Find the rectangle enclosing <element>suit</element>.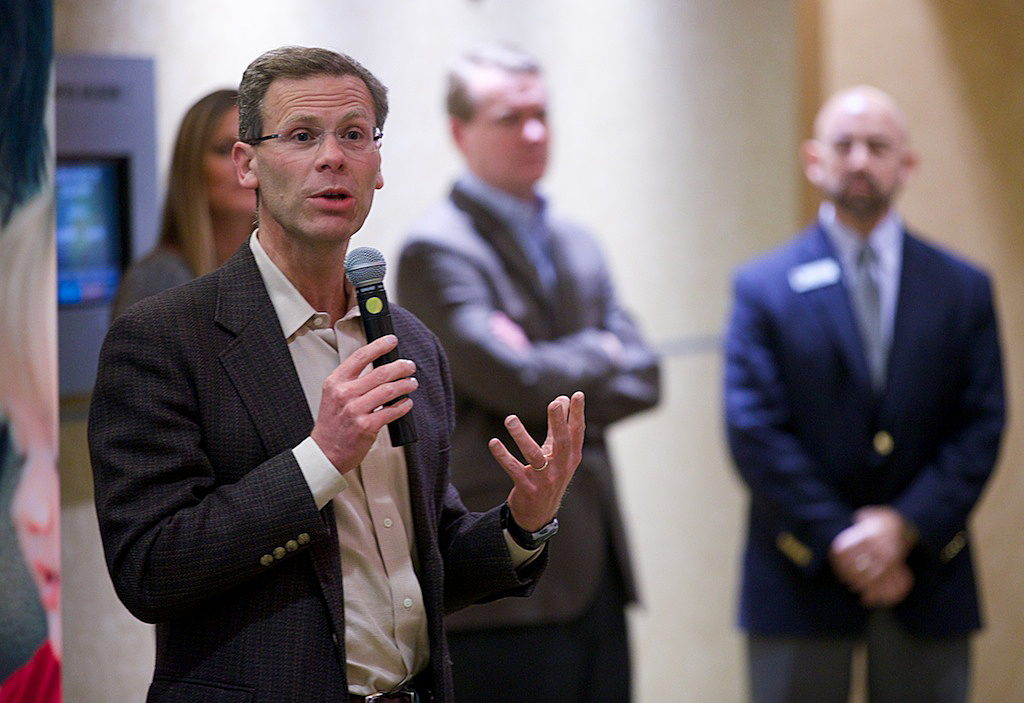
Rect(740, 76, 1020, 680).
